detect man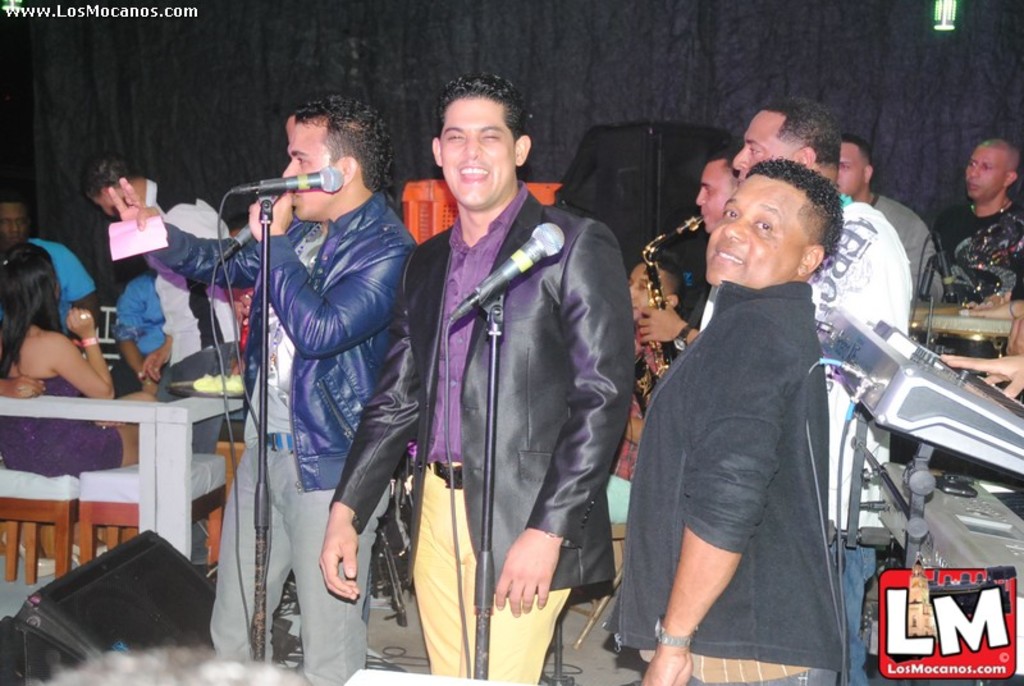
region(732, 97, 916, 685)
